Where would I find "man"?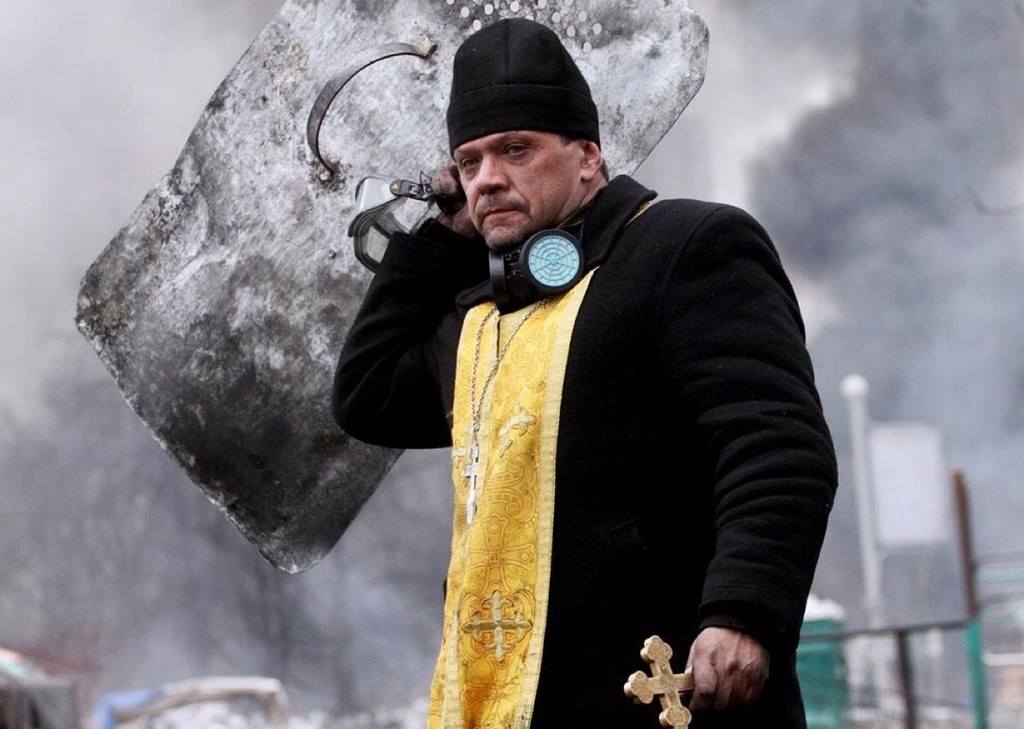
At {"x1": 296, "y1": 24, "x2": 869, "y2": 714}.
